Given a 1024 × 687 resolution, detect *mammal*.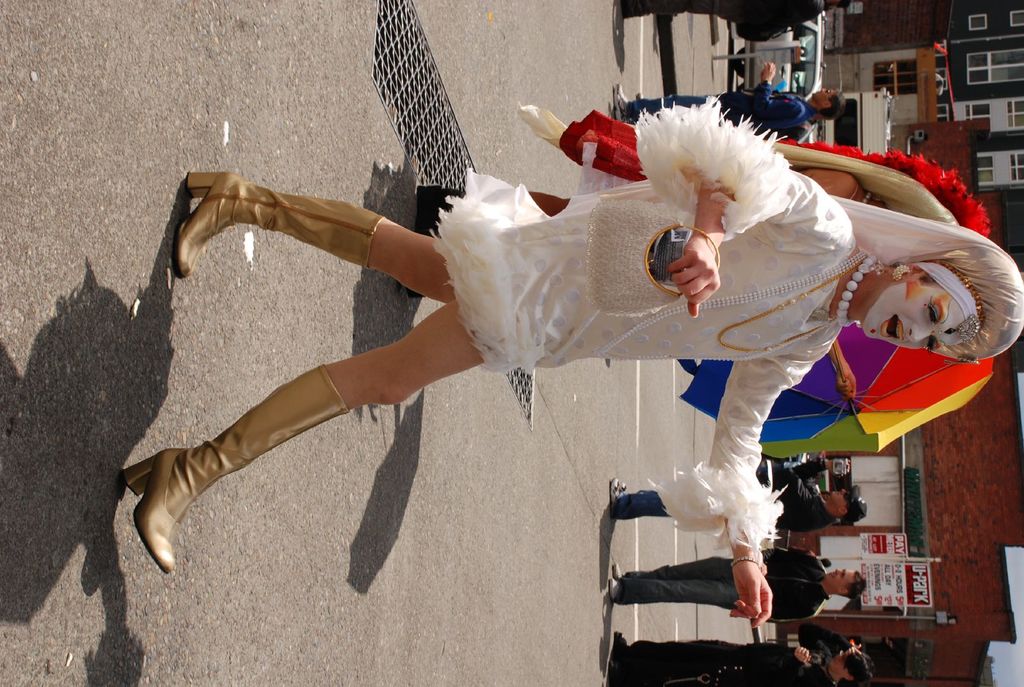
[618,0,854,36].
